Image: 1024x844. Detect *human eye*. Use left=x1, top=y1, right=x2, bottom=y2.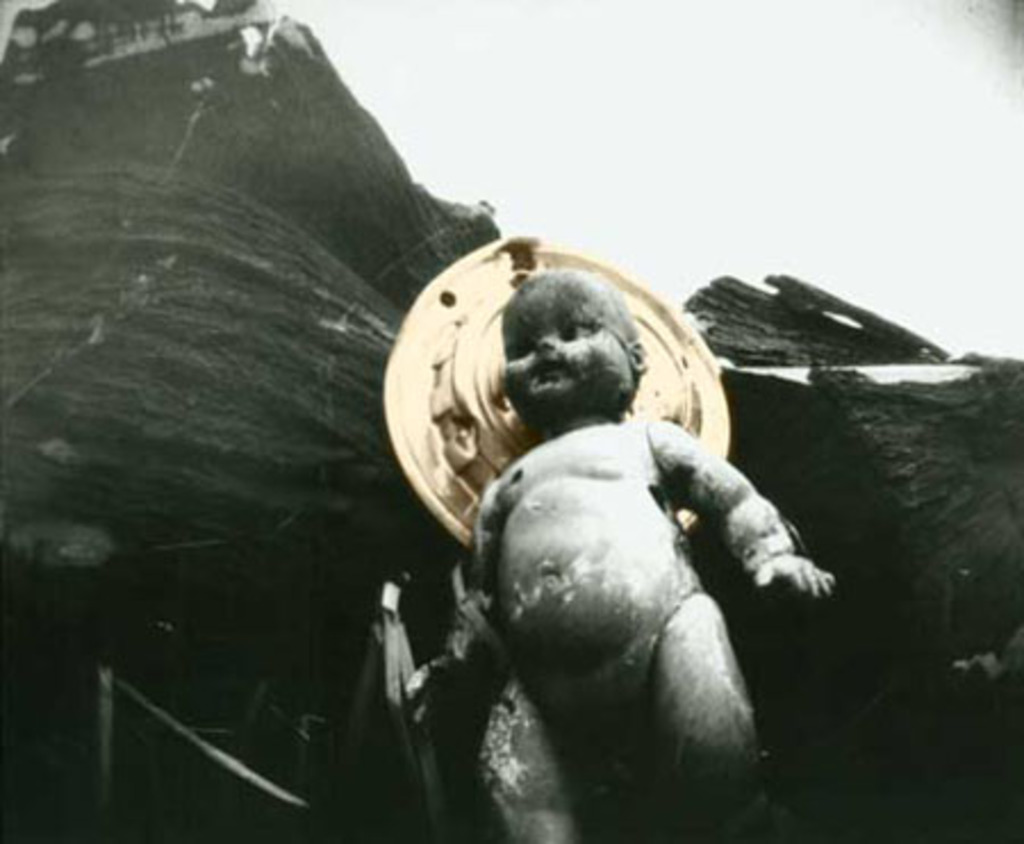
left=503, top=339, right=532, bottom=362.
